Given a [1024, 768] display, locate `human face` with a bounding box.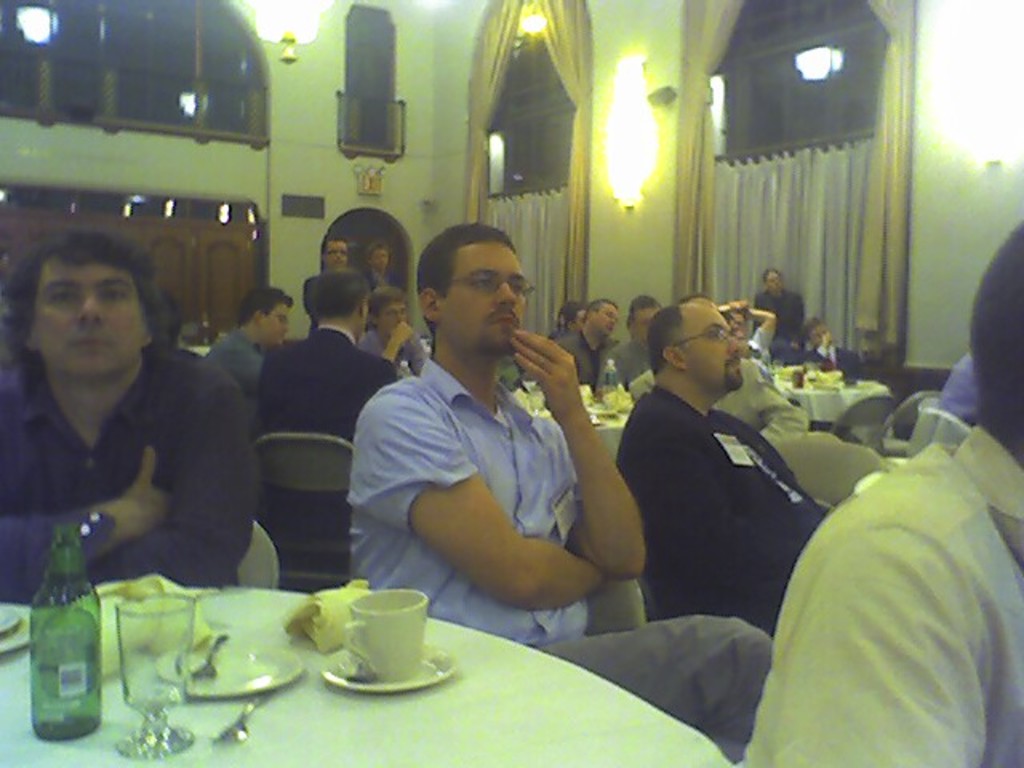
Located: (440, 242, 526, 350).
